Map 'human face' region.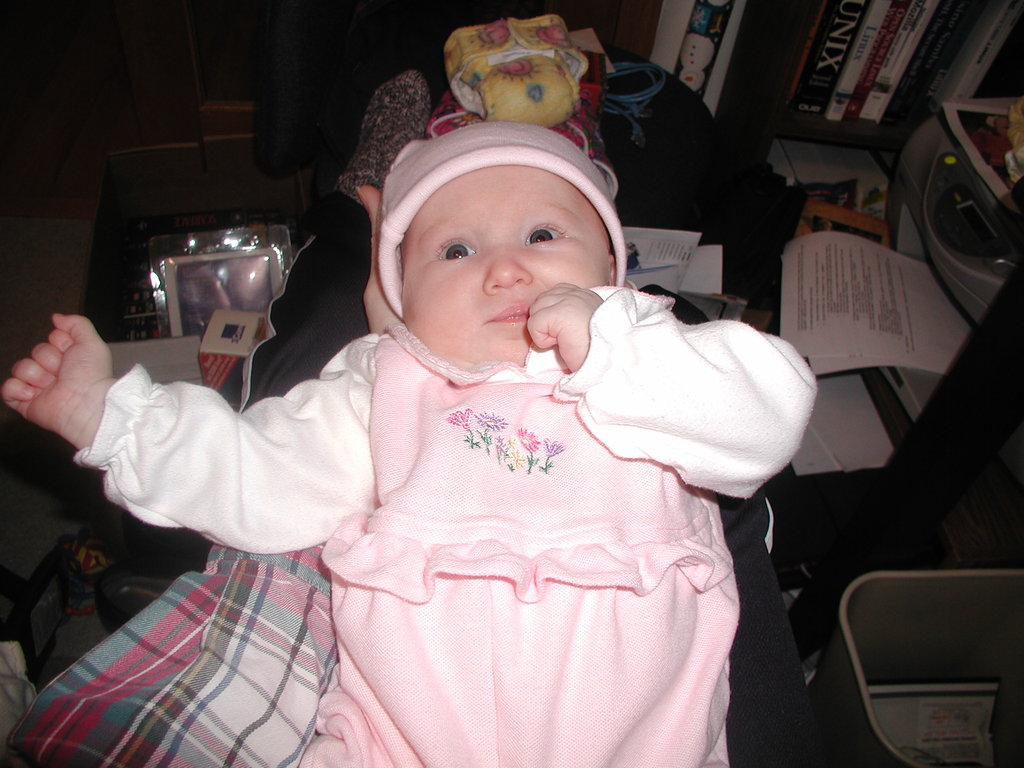
Mapped to {"x1": 401, "y1": 167, "x2": 613, "y2": 367}.
